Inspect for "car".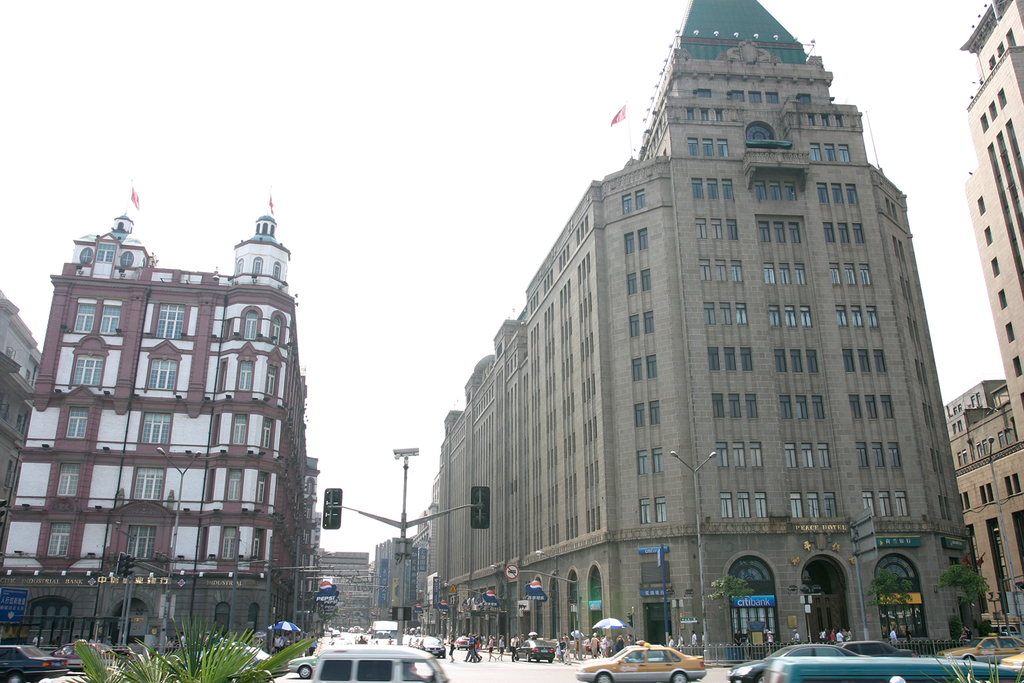
Inspection: 507 636 554 670.
